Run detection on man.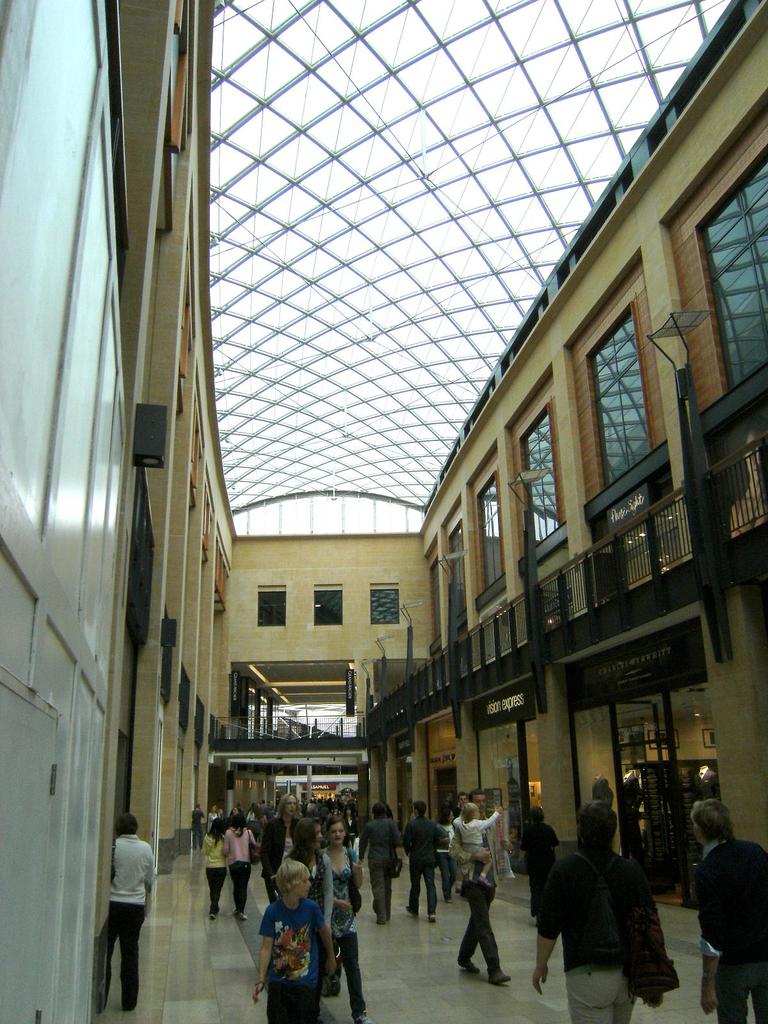
Result: left=446, top=790, right=518, bottom=982.
